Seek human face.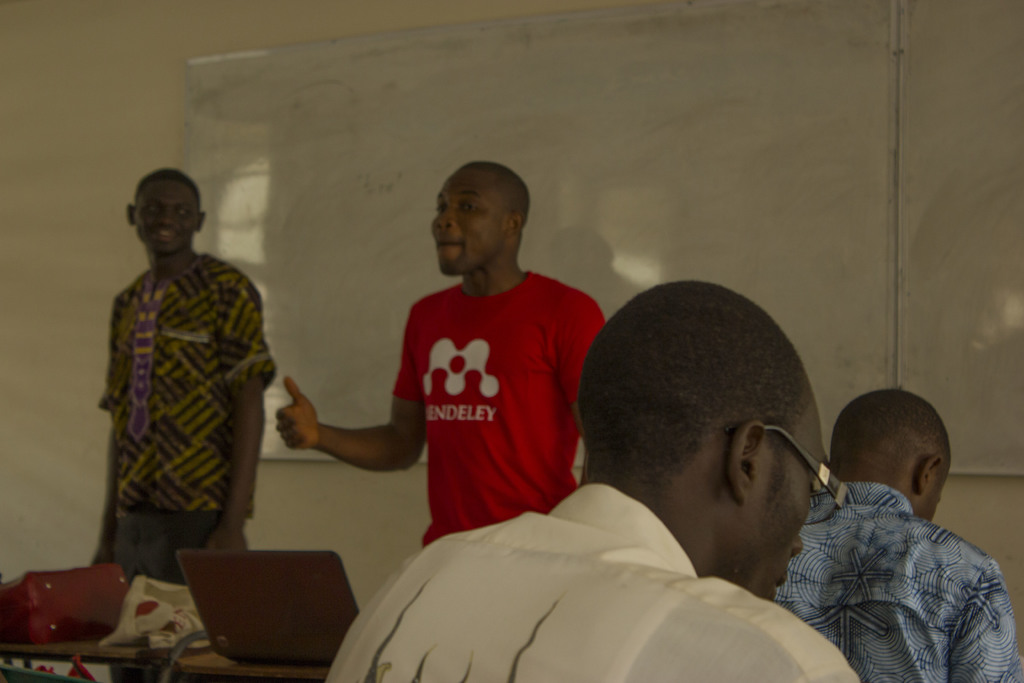
(432,171,506,273).
